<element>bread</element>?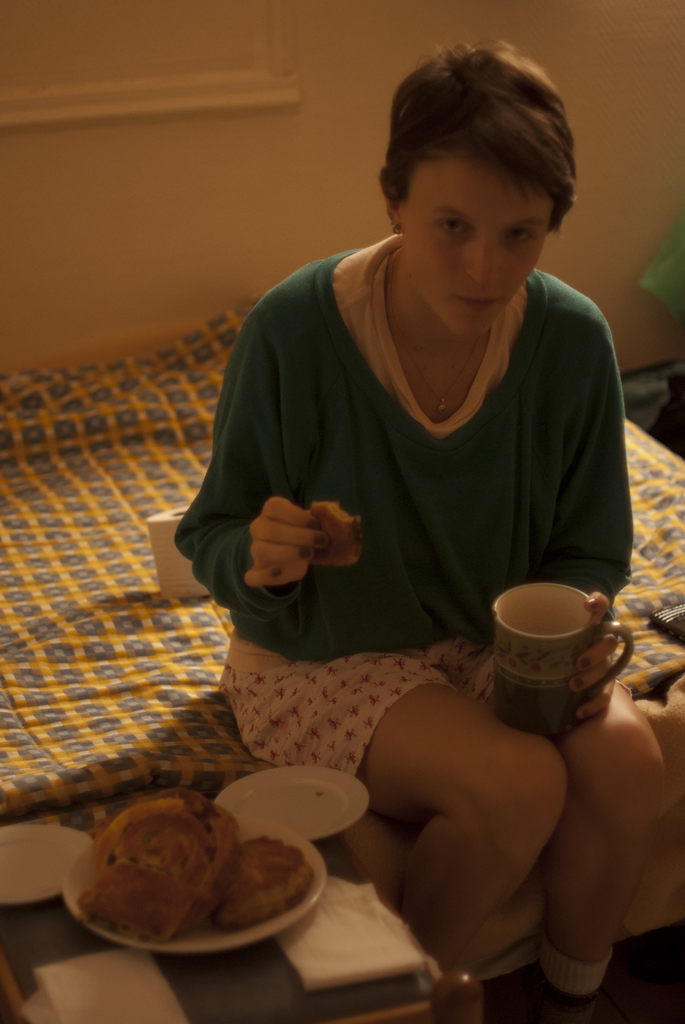
left=91, top=783, right=238, bottom=915
